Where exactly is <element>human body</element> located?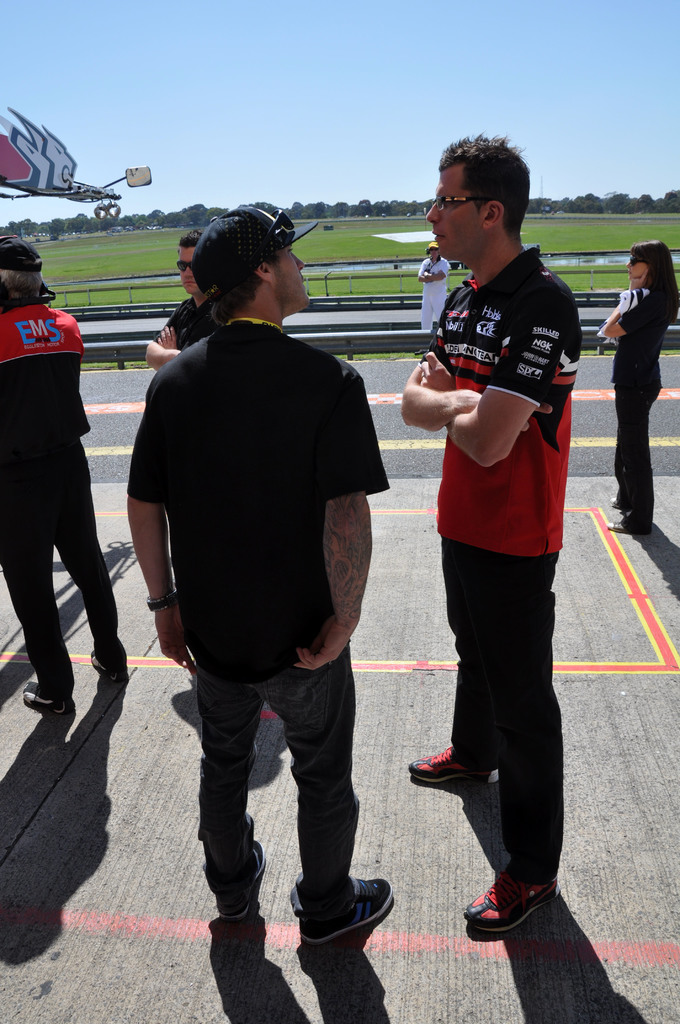
Its bounding box is left=143, top=292, right=220, bottom=373.
